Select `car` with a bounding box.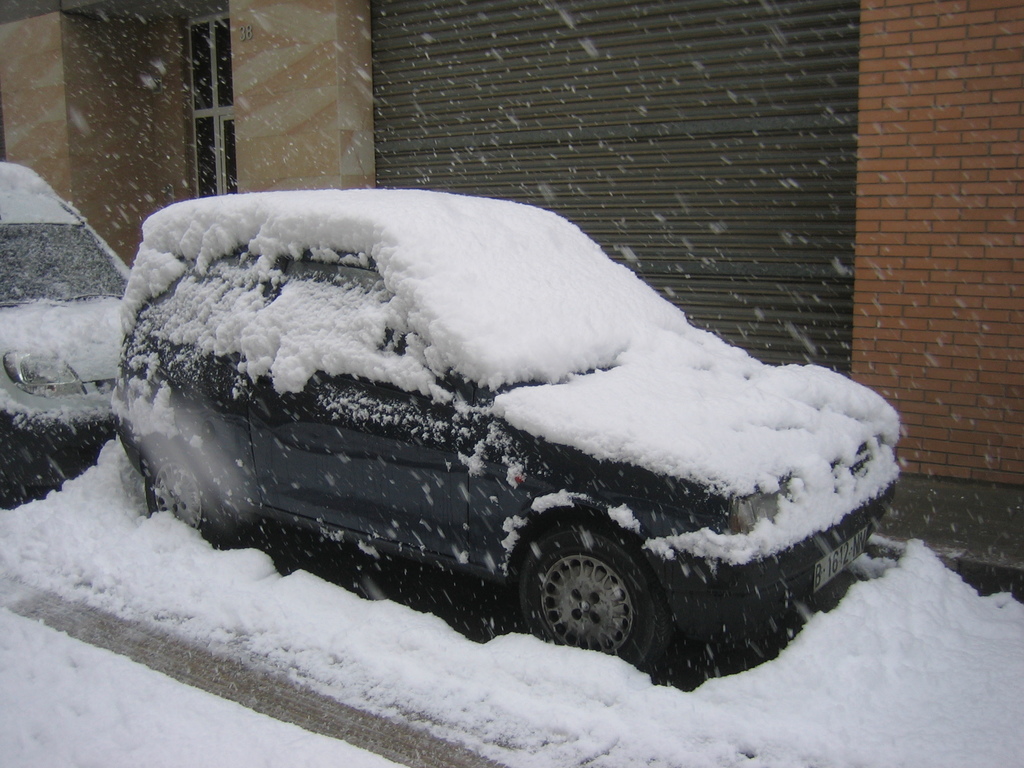
74:166:882:666.
